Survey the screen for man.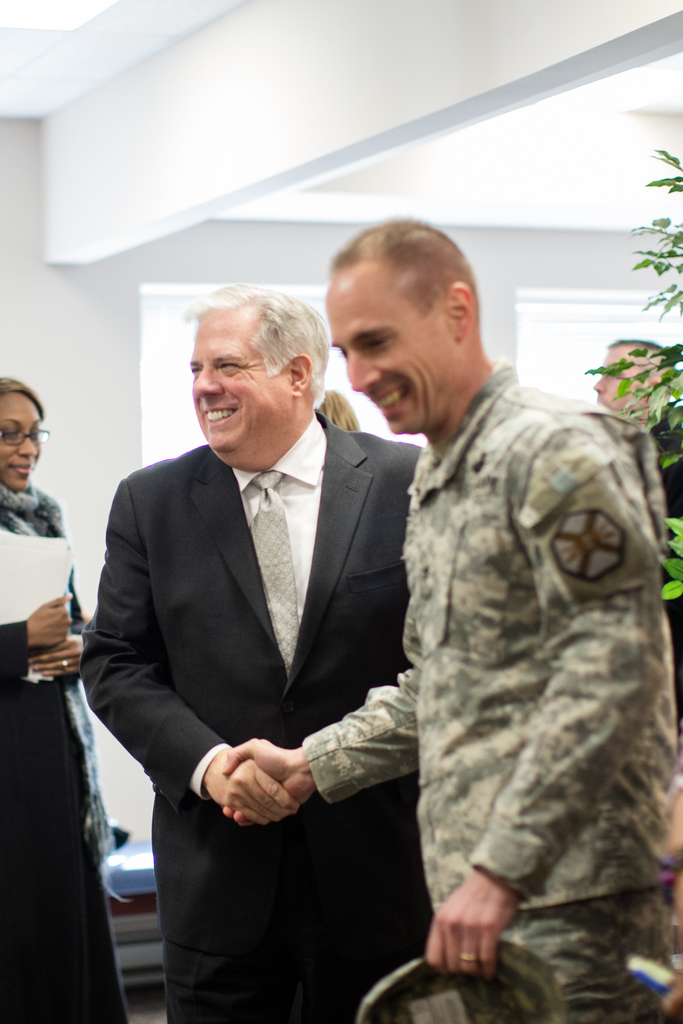
Survey found: (left=226, top=218, right=677, bottom=1023).
